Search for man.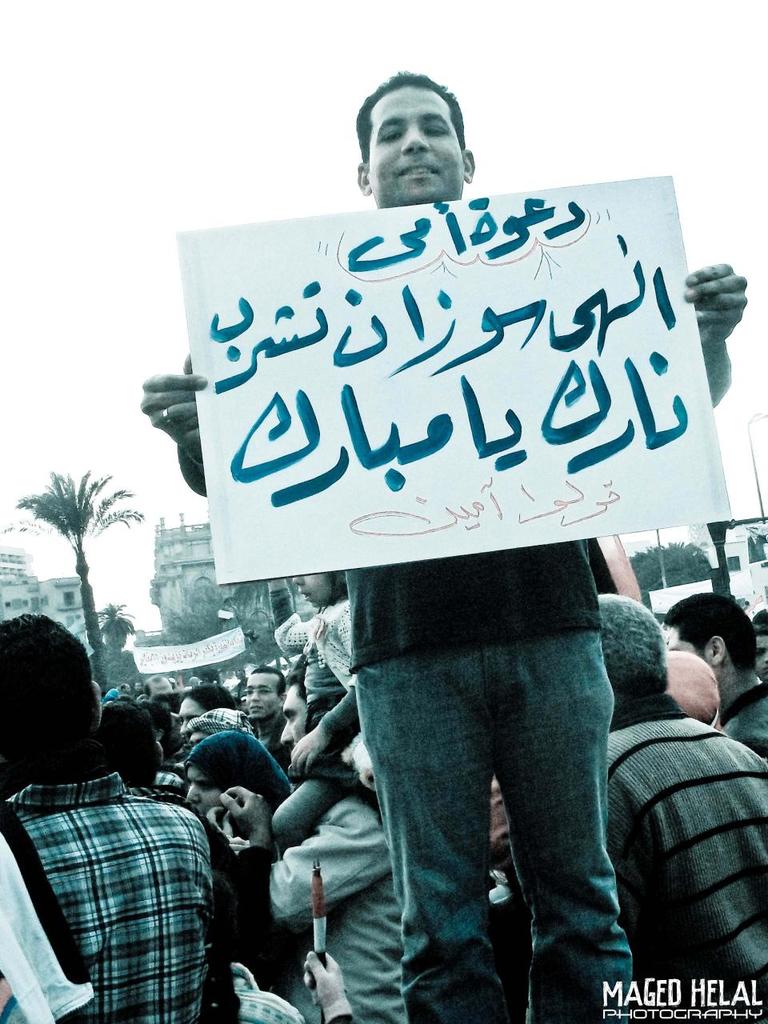
Found at bbox(141, 70, 744, 1023).
